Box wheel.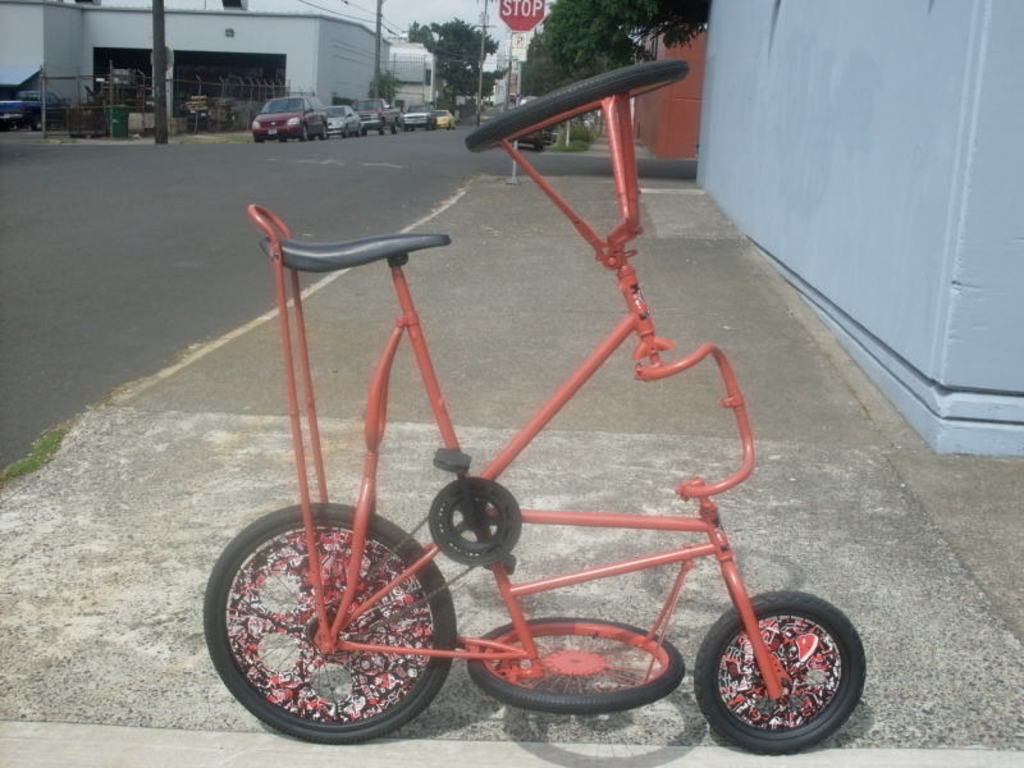
locate(283, 141, 288, 143).
